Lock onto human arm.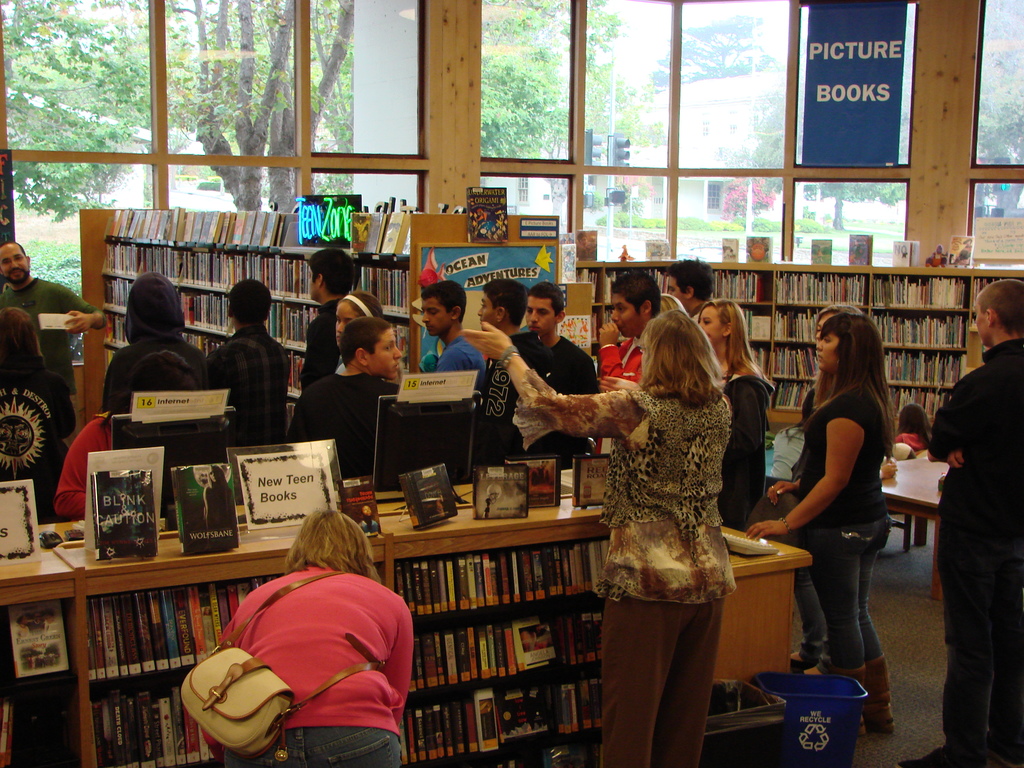
Locked: (left=599, top=373, right=639, bottom=392).
